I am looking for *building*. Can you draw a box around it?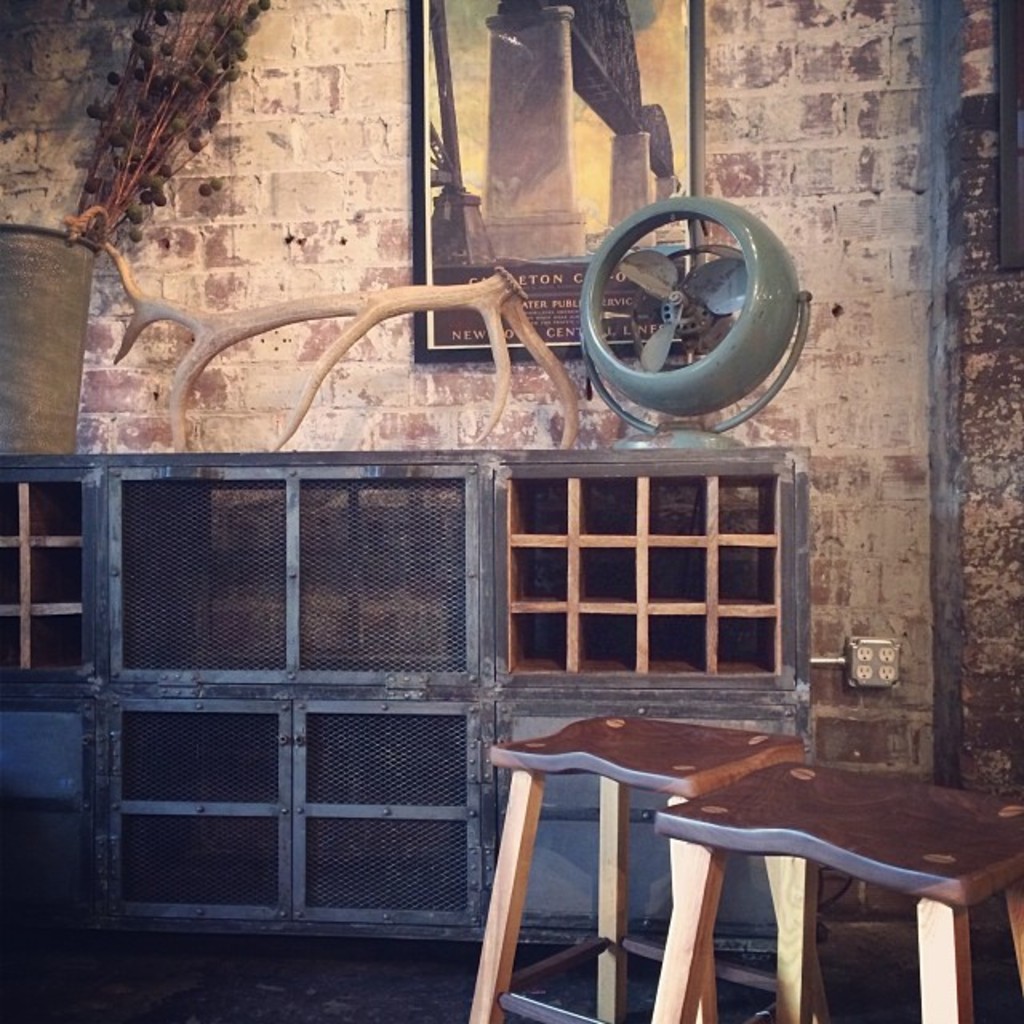
Sure, the bounding box is {"left": 0, "top": 0, "right": 1022, "bottom": 1022}.
